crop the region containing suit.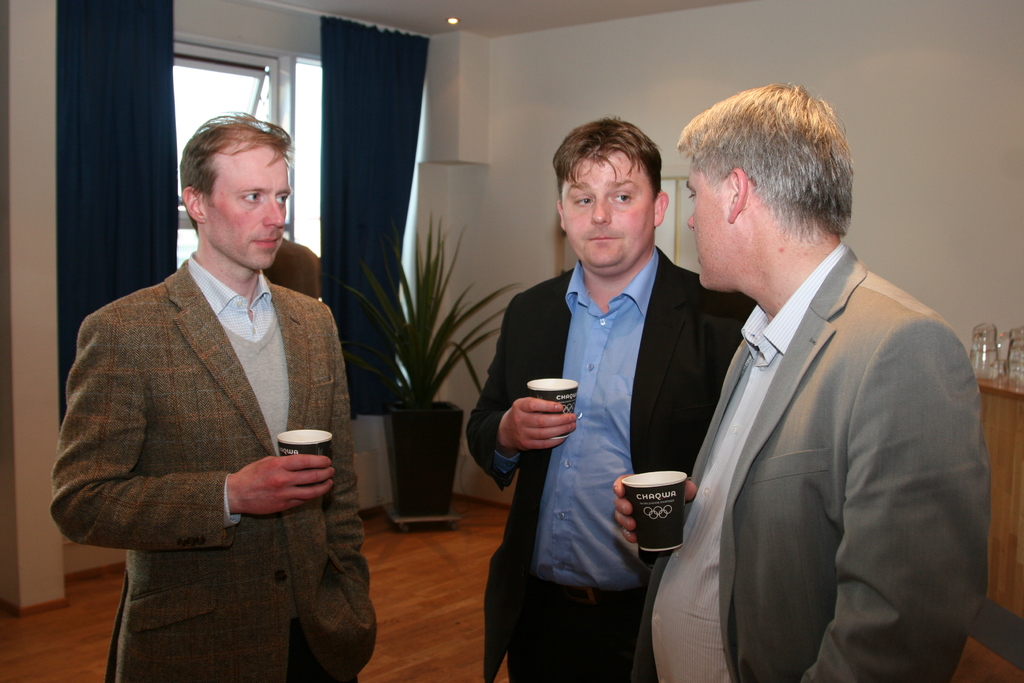
Crop region: {"left": 632, "top": 247, "right": 993, "bottom": 682}.
